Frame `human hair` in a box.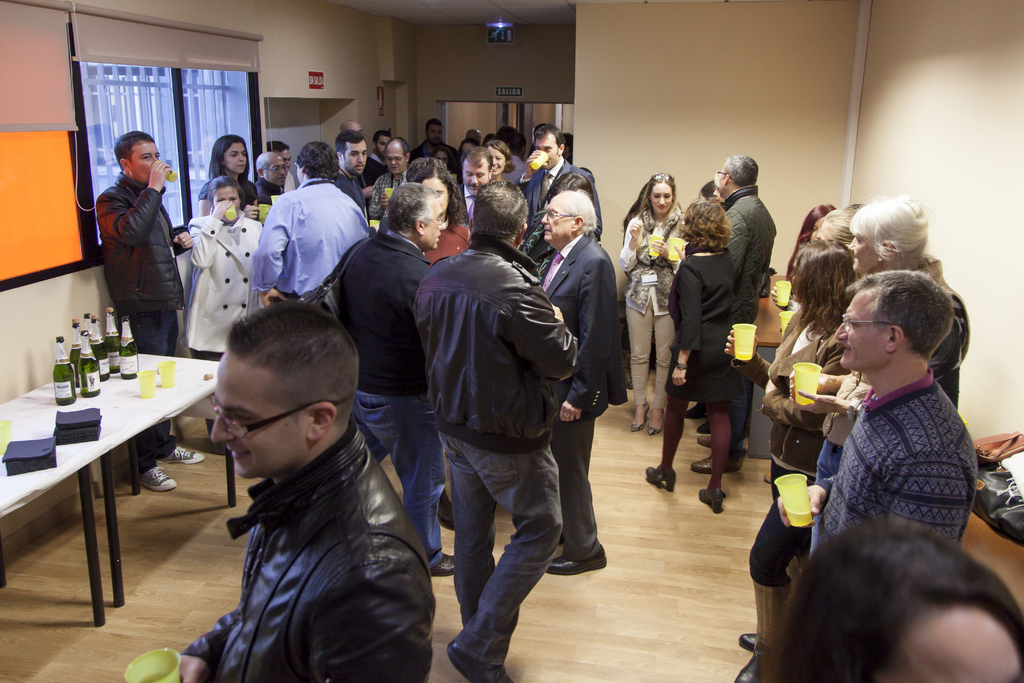
pyautogui.locateOnScreen(470, 176, 529, 233).
